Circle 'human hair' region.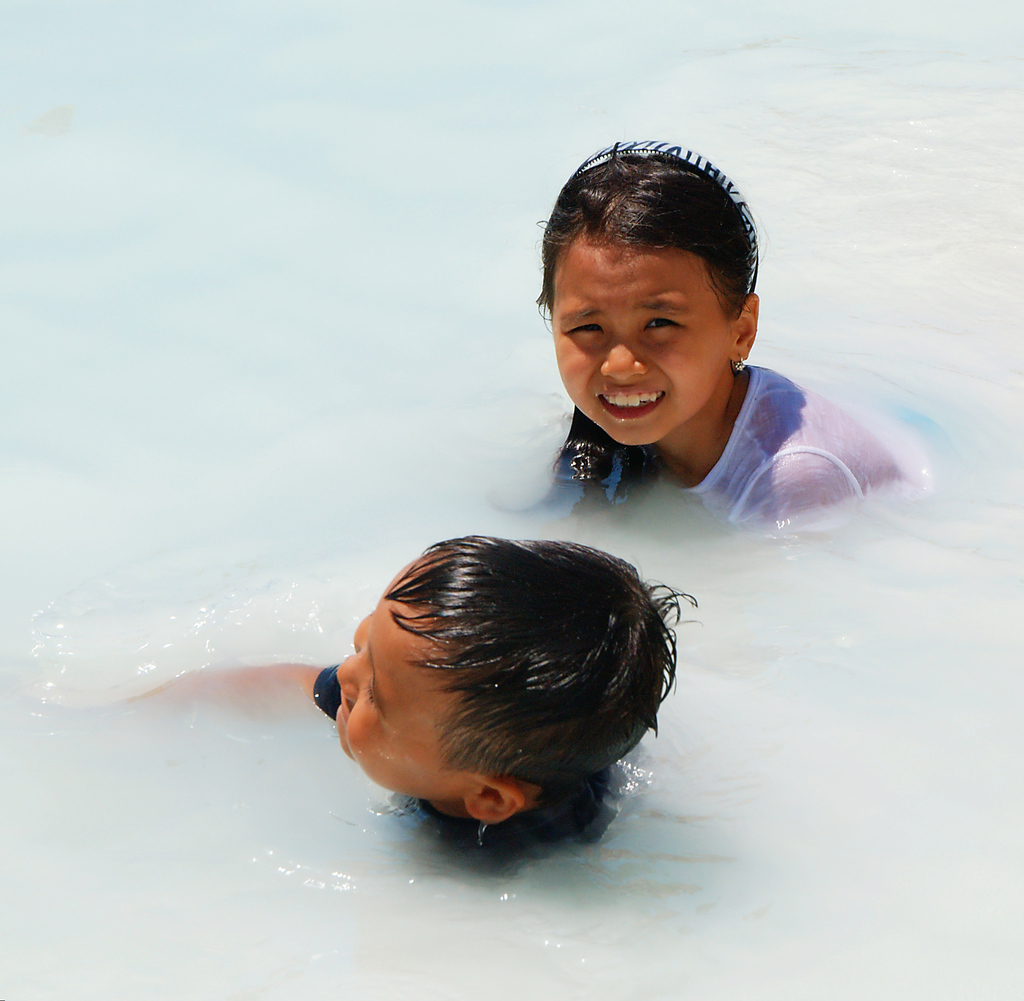
Region: BBox(306, 522, 689, 805).
